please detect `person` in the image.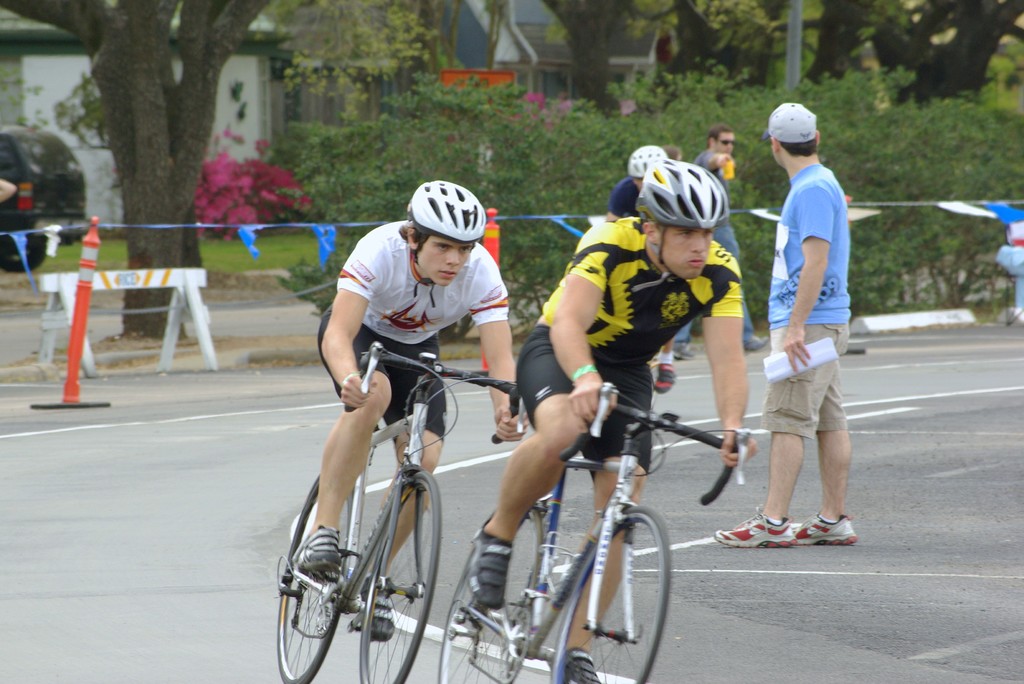
rect(464, 159, 746, 683).
